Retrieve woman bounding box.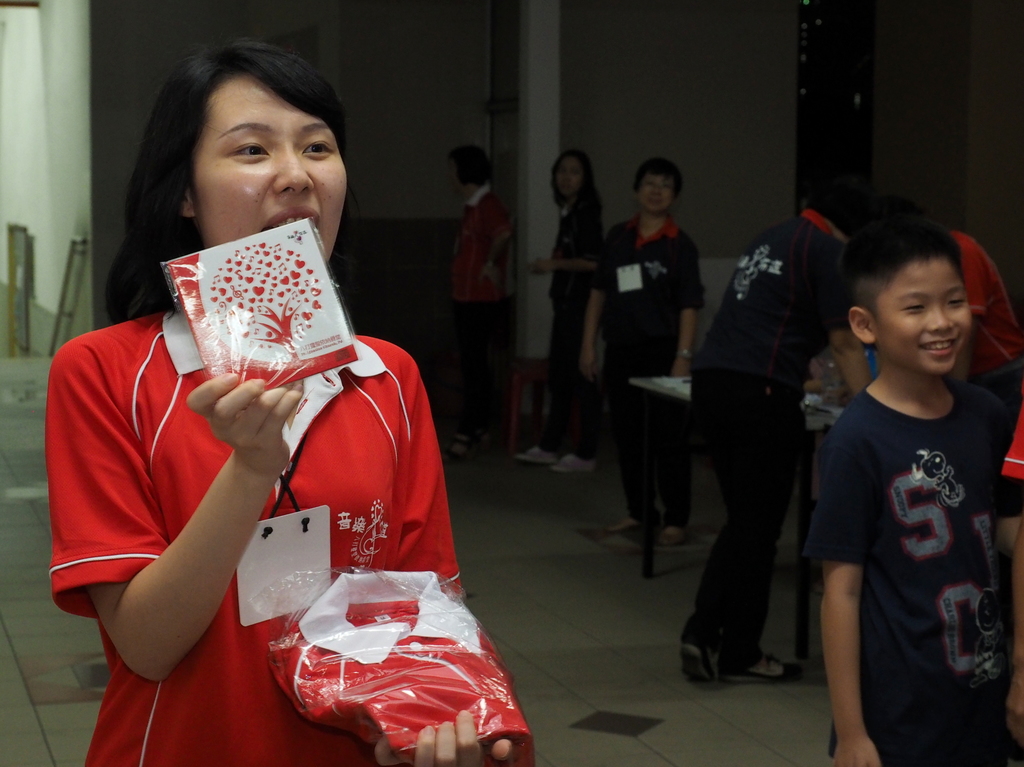
Bounding box: left=573, top=151, right=711, bottom=546.
